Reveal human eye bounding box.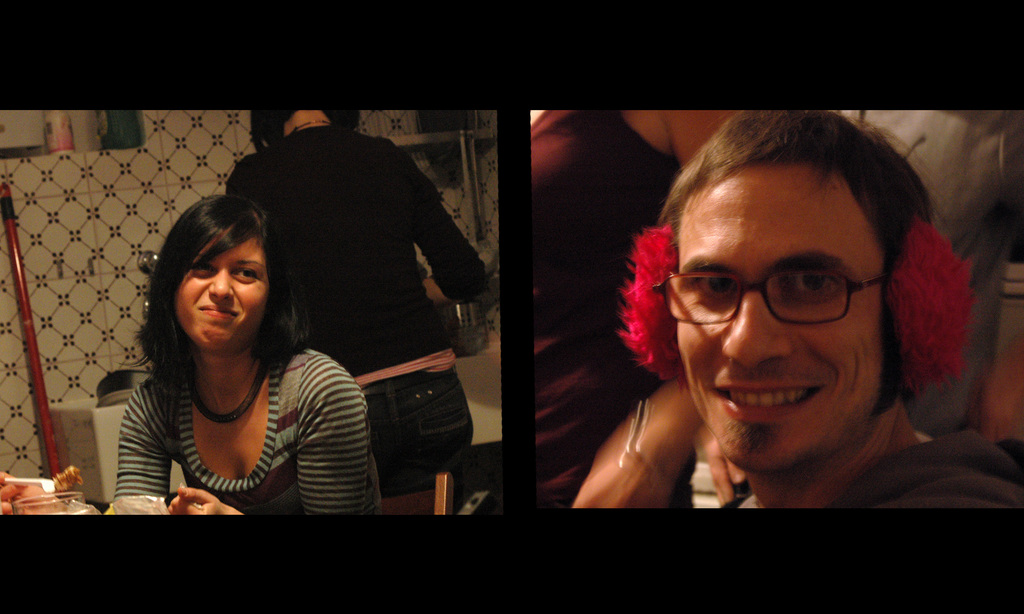
Revealed: {"x1": 781, "y1": 264, "x2": 841, "y2": 302}.
